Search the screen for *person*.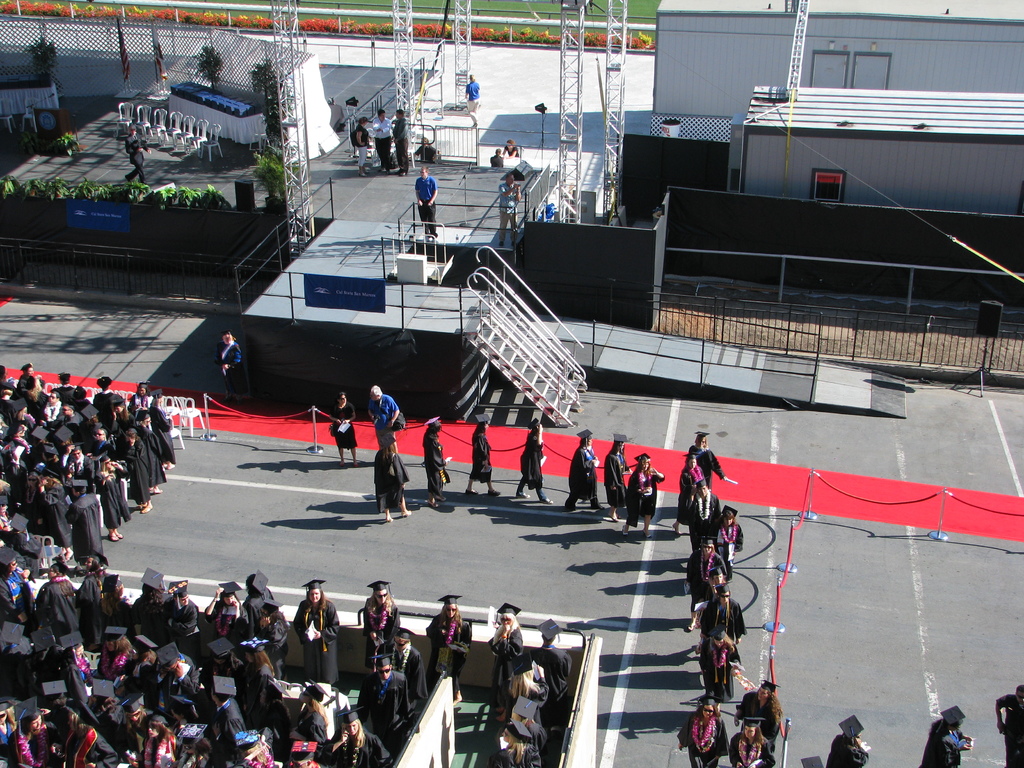
Found at <region>682, 543, 724, 628</region>.
